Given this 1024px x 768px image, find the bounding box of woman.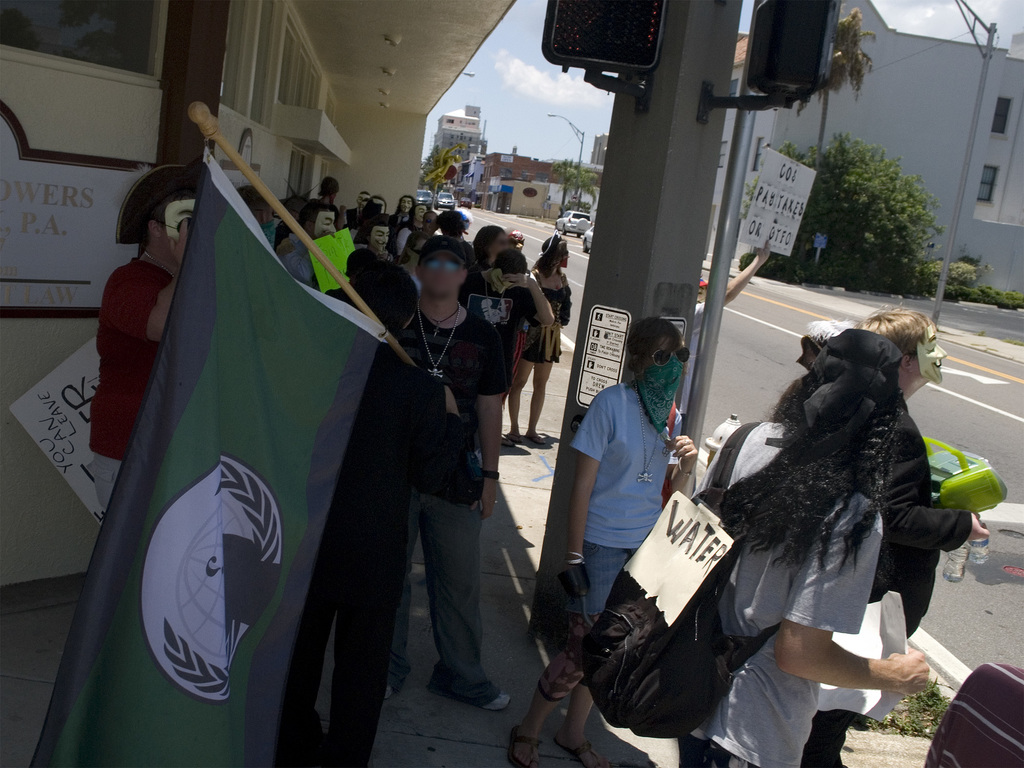
{"x1": 396, "y1": 213, "x2": 442, "y2": 266}.
